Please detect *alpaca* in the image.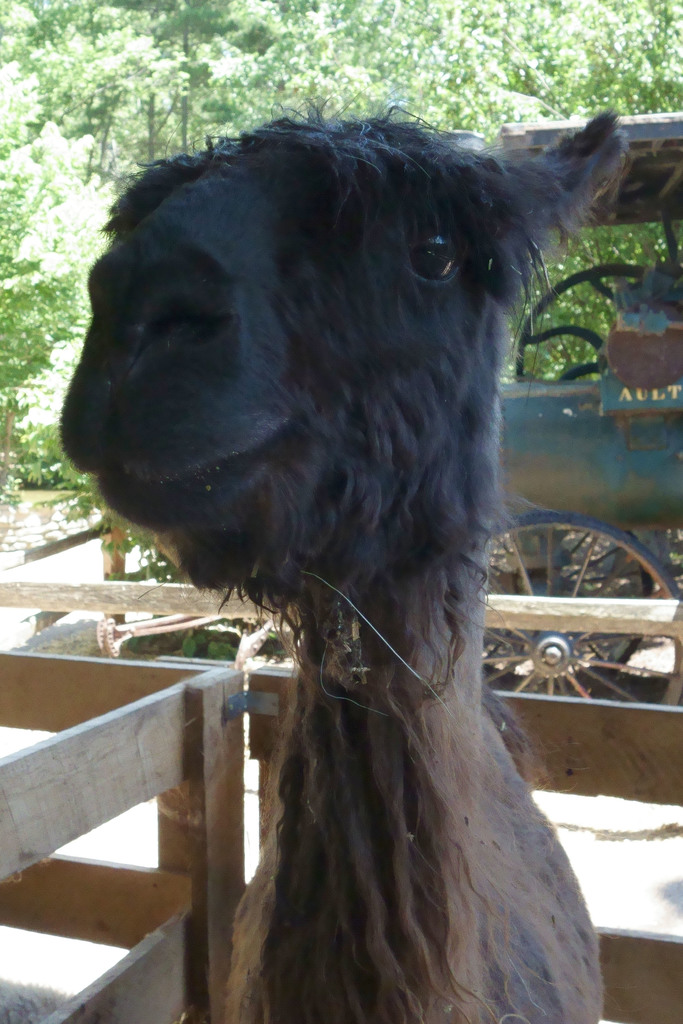
bbox(55, 100, 635, 1023).
